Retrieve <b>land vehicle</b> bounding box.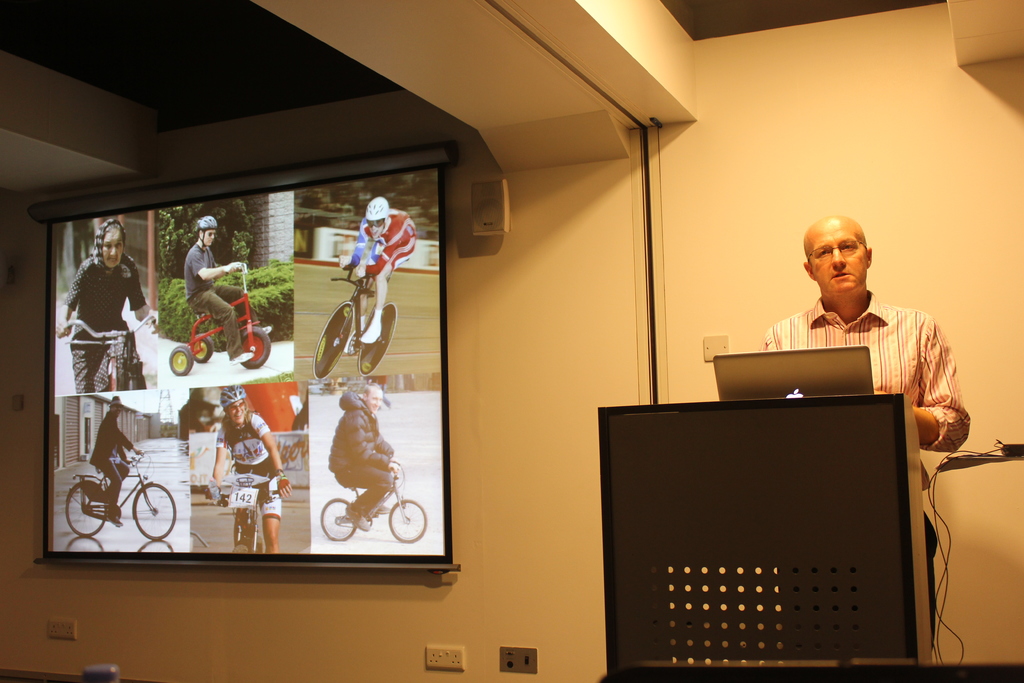
Bounding box: bbox=[64, 446, 177, 543].
